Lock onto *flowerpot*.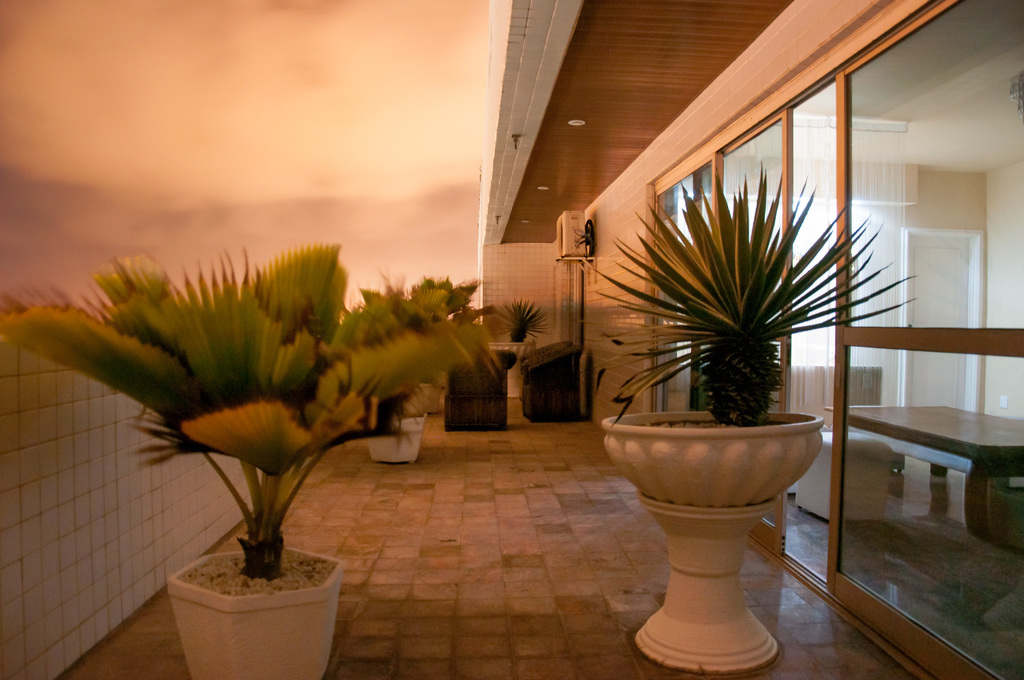
Locked: select_region(366, 409, 426, 464).
